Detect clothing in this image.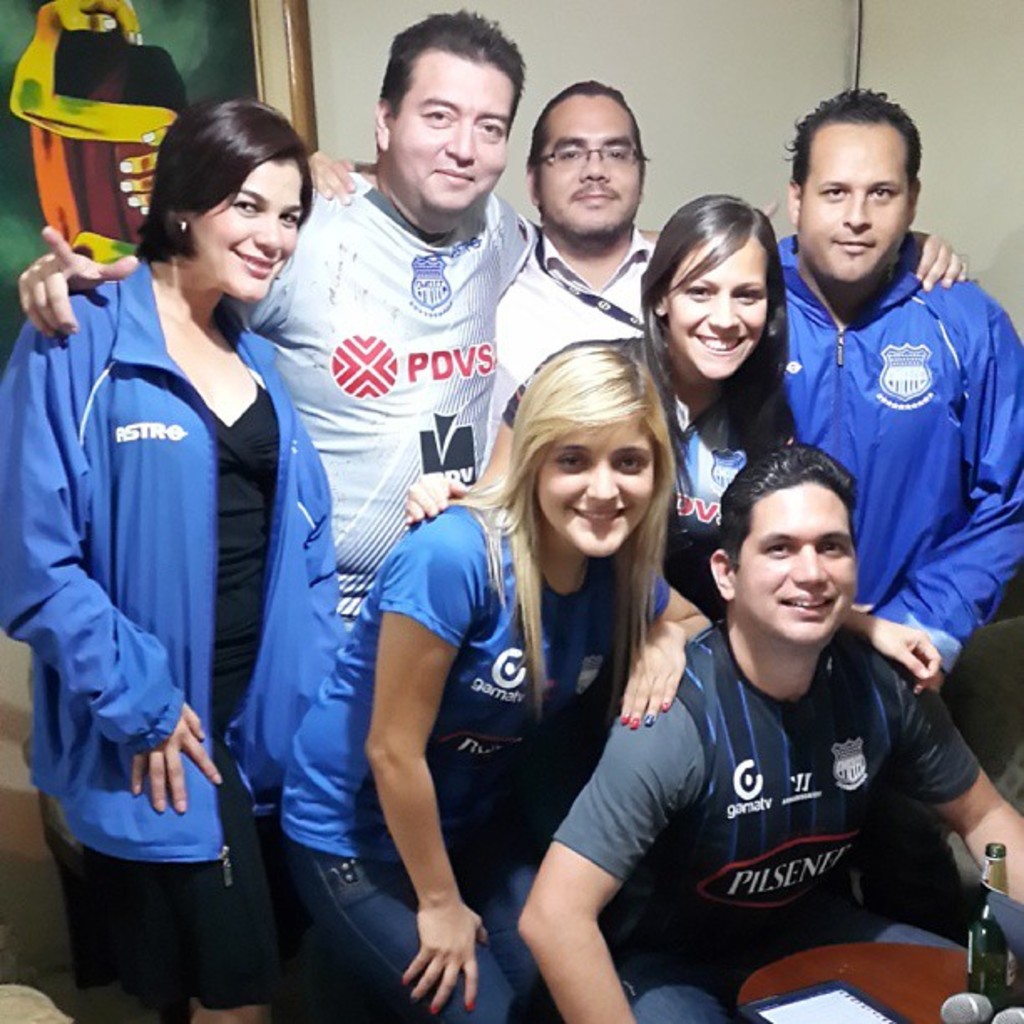
Detection: (left=244, top=157, right=627, bottom=770).
